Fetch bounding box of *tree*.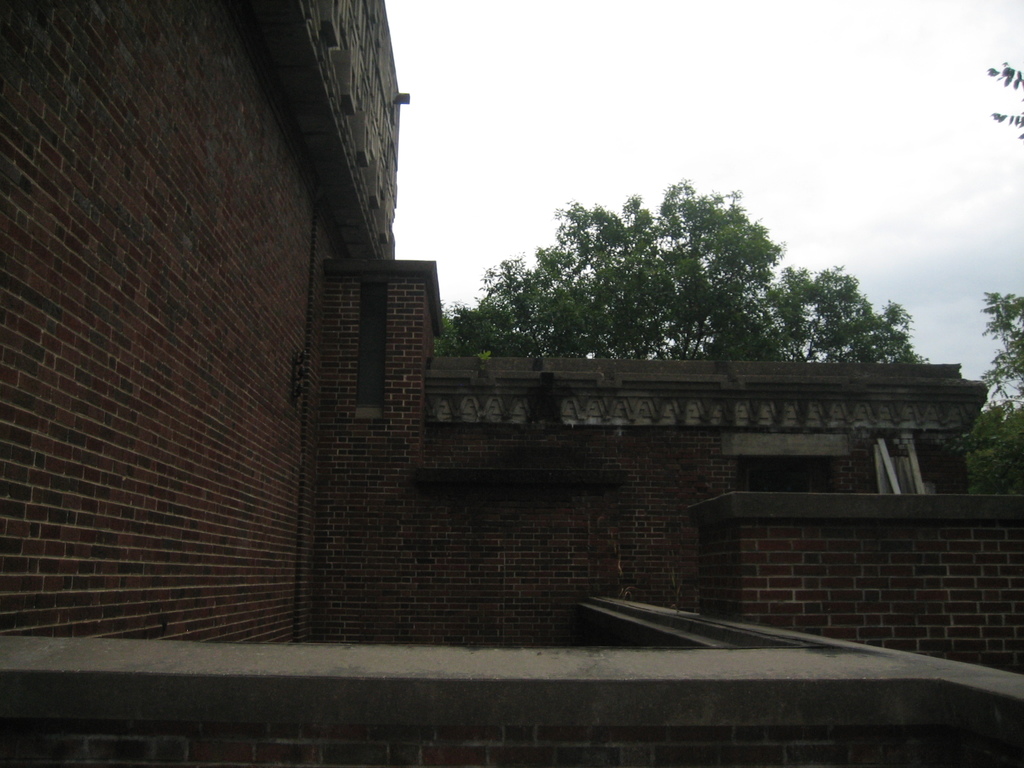
Bbox: box(433, 172, 933, 364).
